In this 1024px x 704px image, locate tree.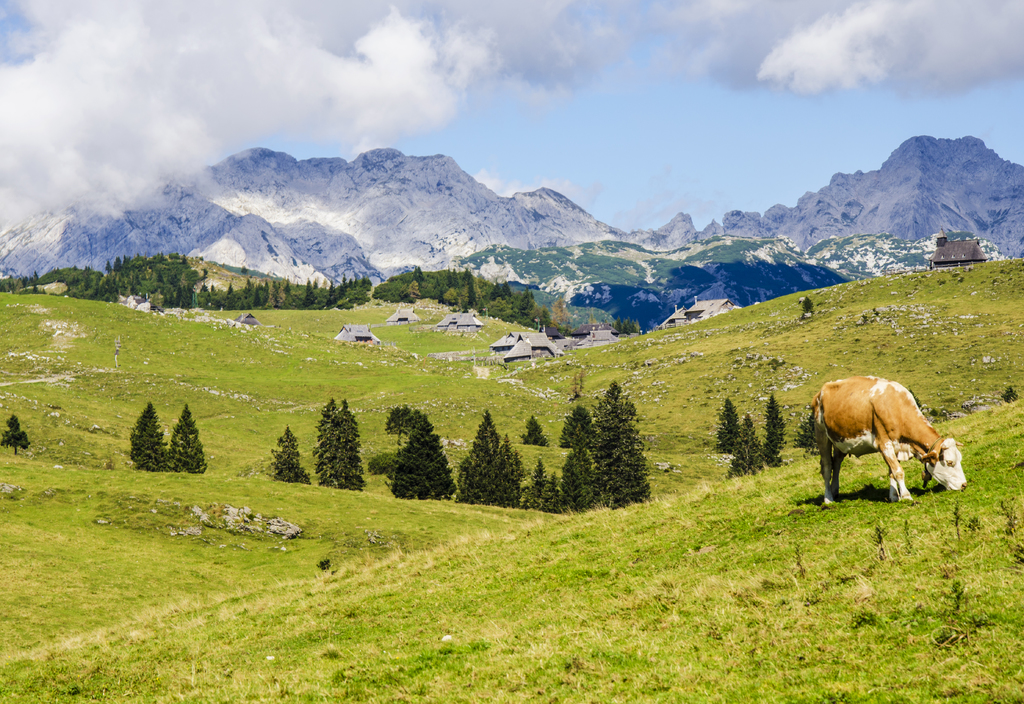
Bounding box: {"left": 803, "top": 298, "right": 815, "bottom": 322}.
